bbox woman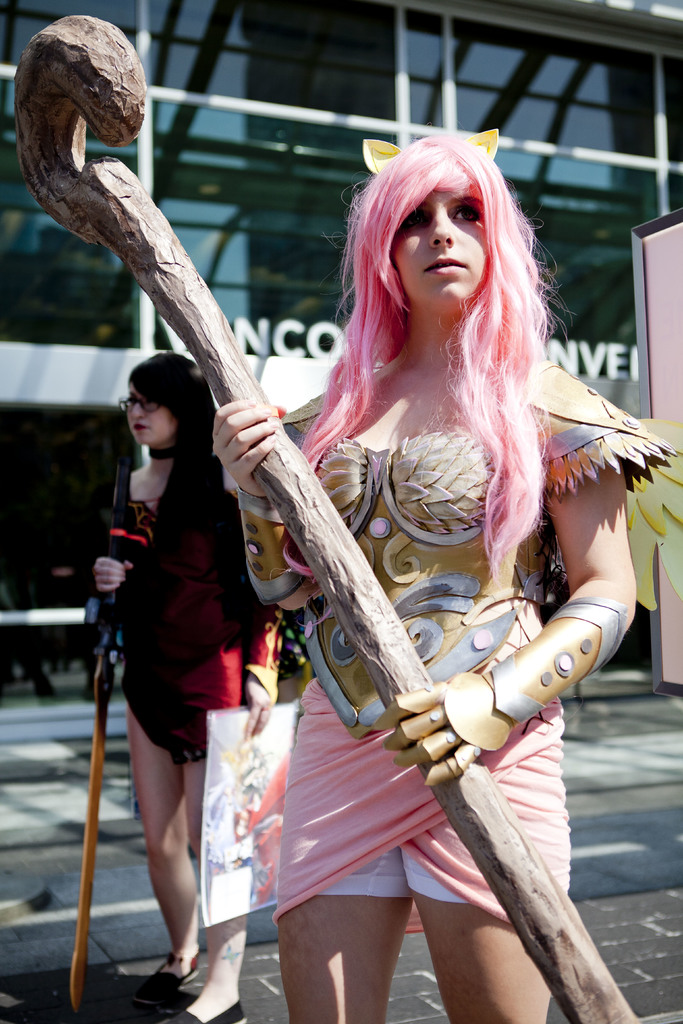
Rect(62, 342, 265, 970)
